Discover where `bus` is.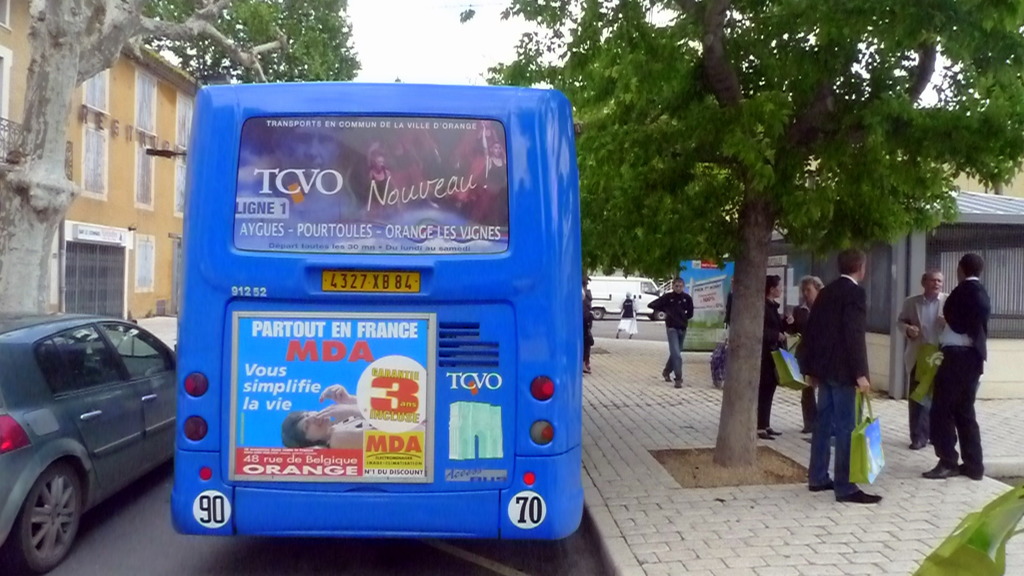
Discovered at (172,82,584,543).
